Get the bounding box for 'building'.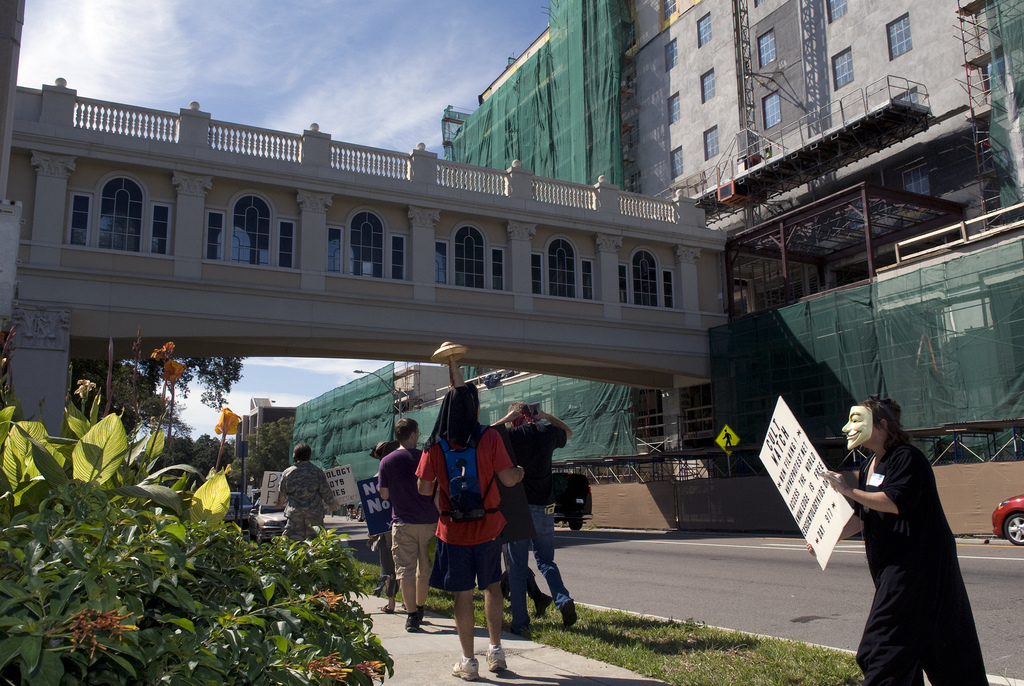
(x1=228, y1=394, x2=296, y2=515).
